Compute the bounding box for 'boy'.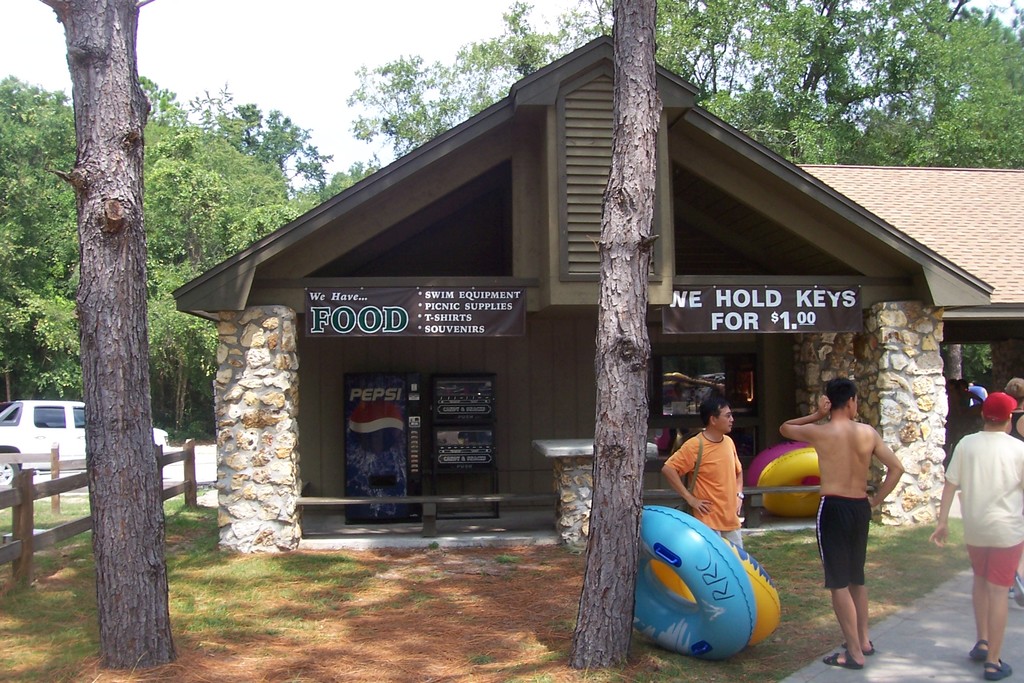
select_region(779, 375, 911, 670).
